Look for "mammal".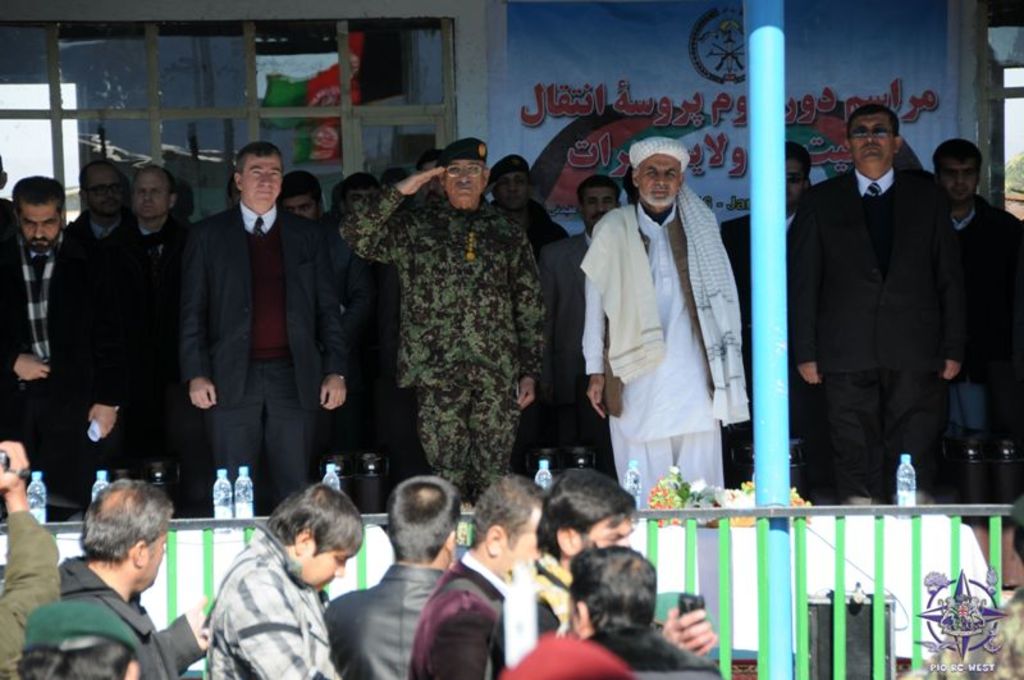
Found: 782:106:964:510.
